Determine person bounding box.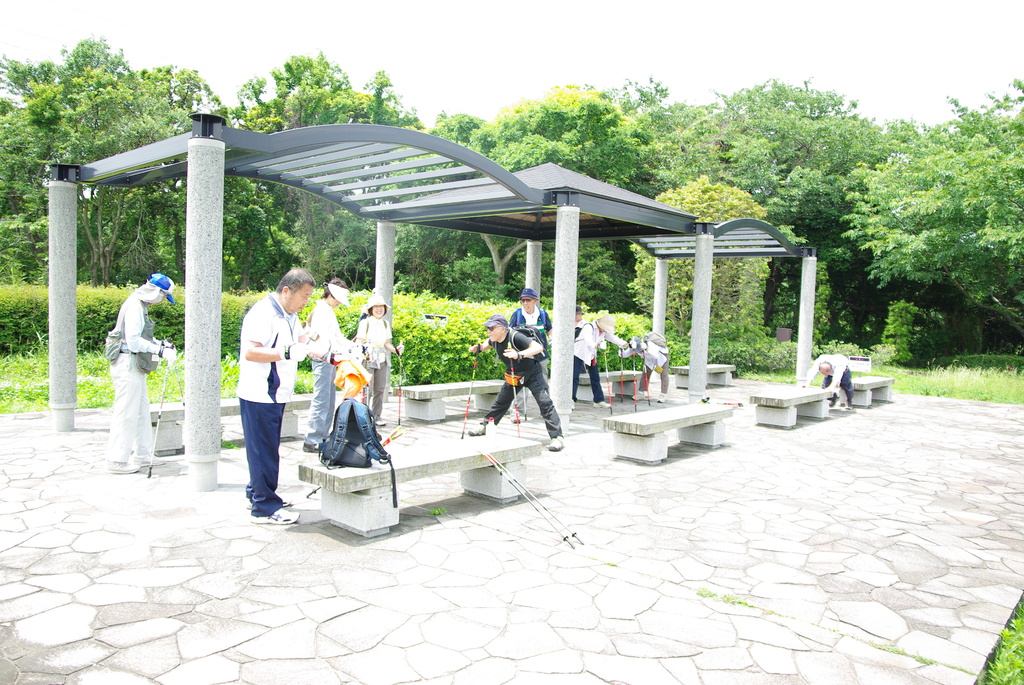
Determined: region(803, 354, 855, 406).
